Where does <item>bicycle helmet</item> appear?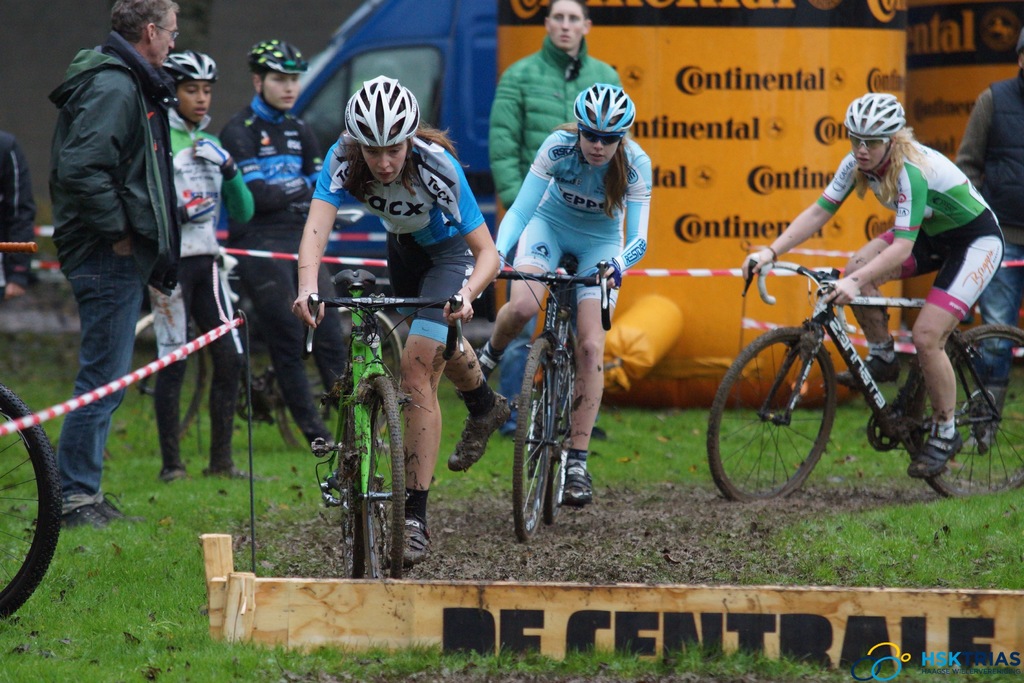
Appears at (336, 74, 417, 143).
